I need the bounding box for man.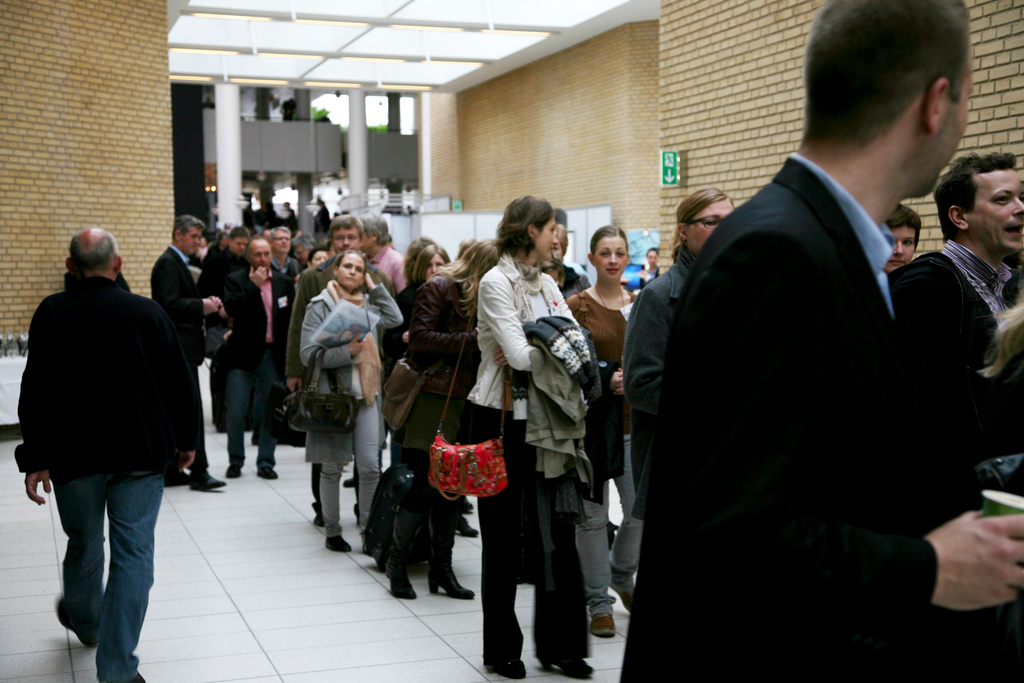
Here it is: (196, 227, 254, 431).
